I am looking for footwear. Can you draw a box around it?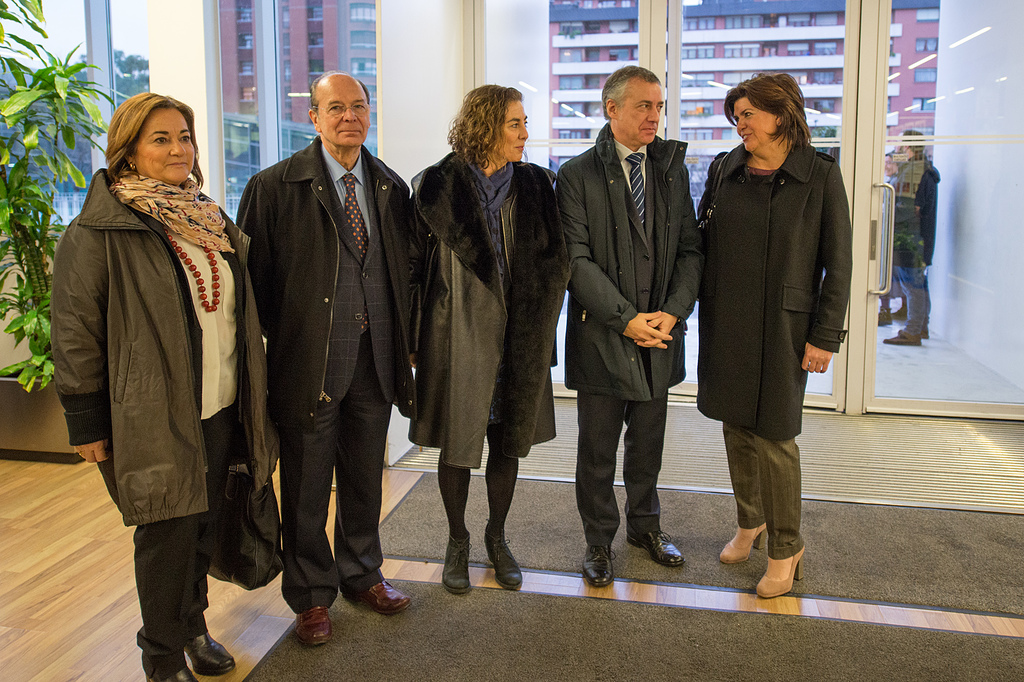
Sure, the bounding box is 182, 631, 238, 677.
